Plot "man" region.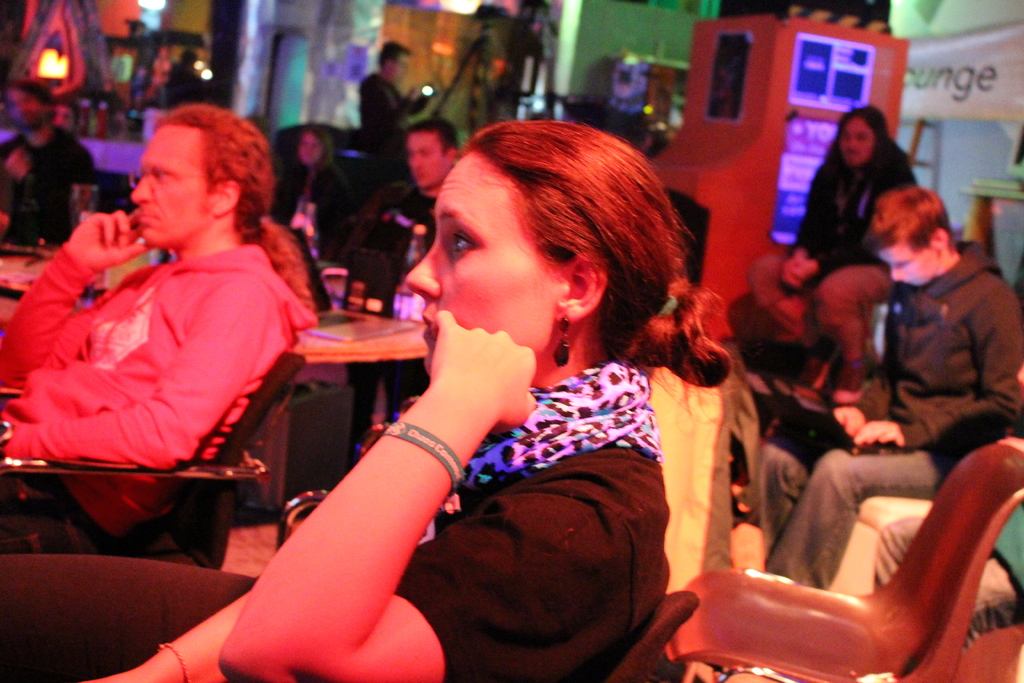
Plotted at BBox(746, 99, 920, 395).
